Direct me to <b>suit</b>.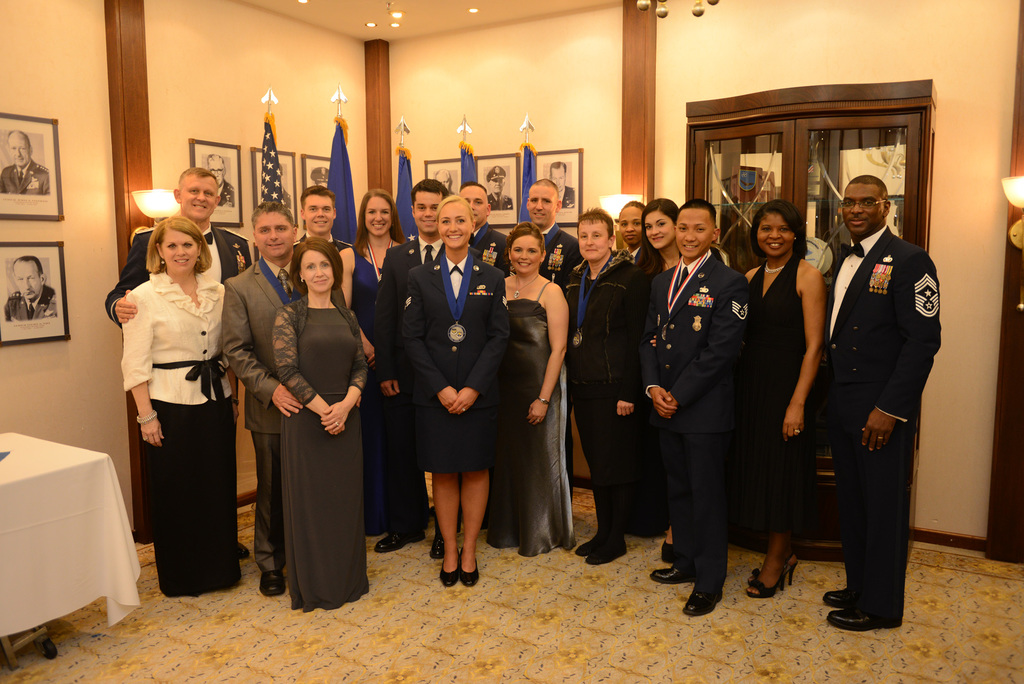
Direction: <region>644, 254, 748, 593</region>.
